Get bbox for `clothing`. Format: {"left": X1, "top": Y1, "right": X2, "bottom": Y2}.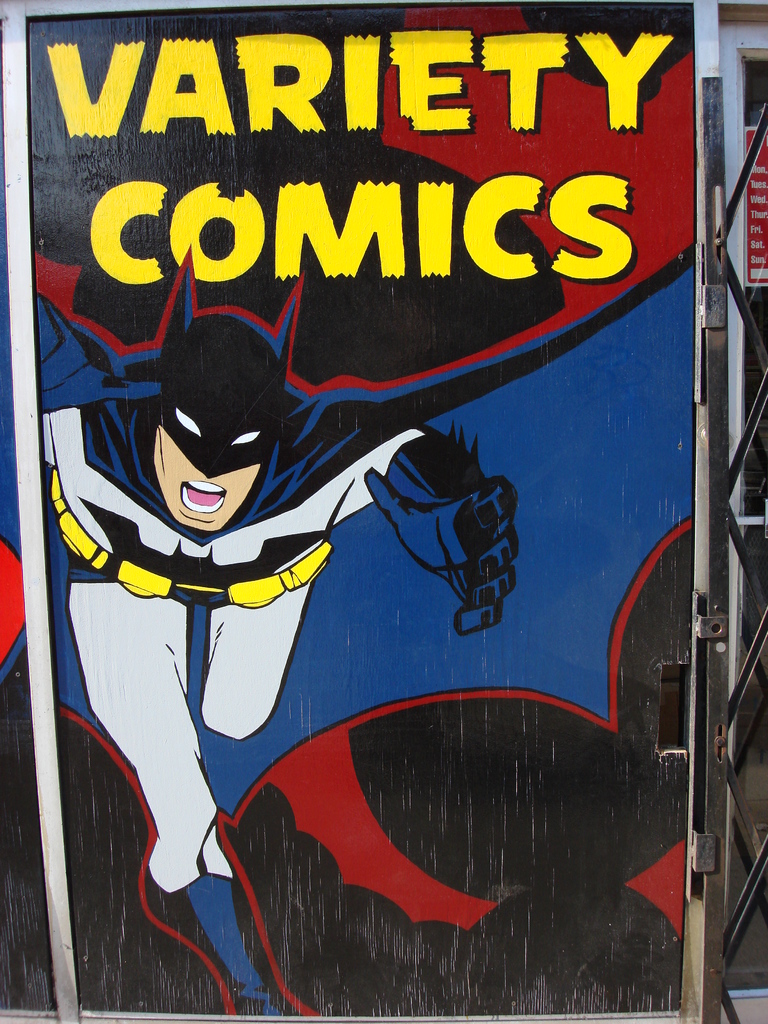
{"left": 61, "top": 304, "right": 346, "bottom": 890}.
